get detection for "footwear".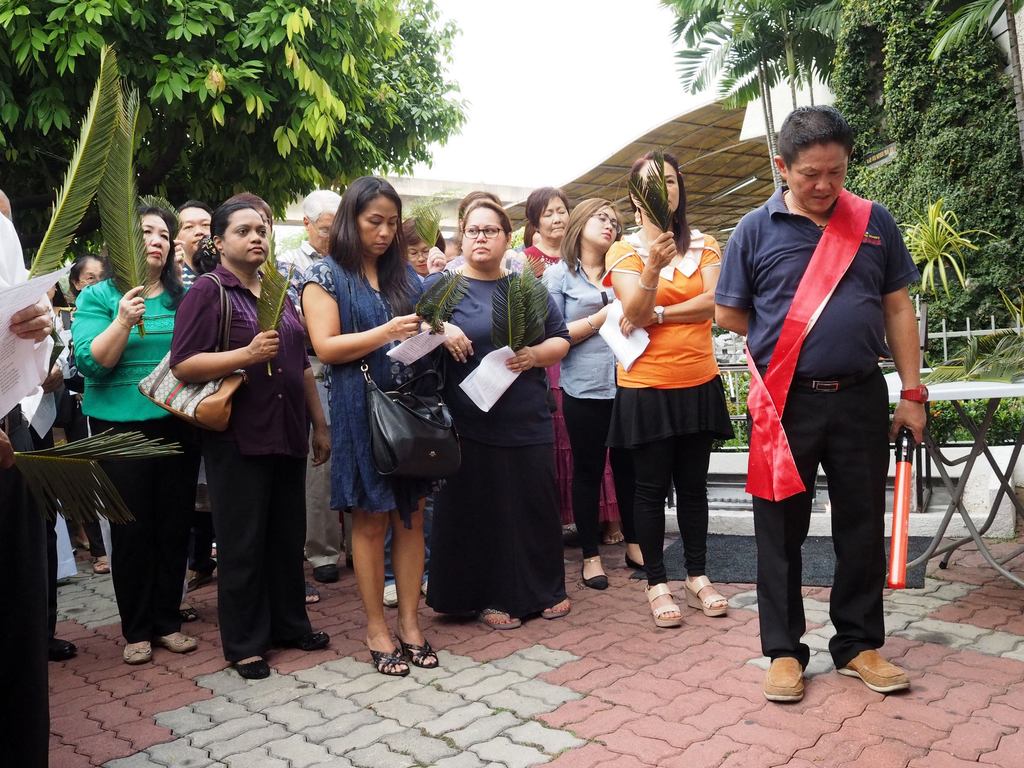
Detection: Rect(759, 659, 804, 703).
